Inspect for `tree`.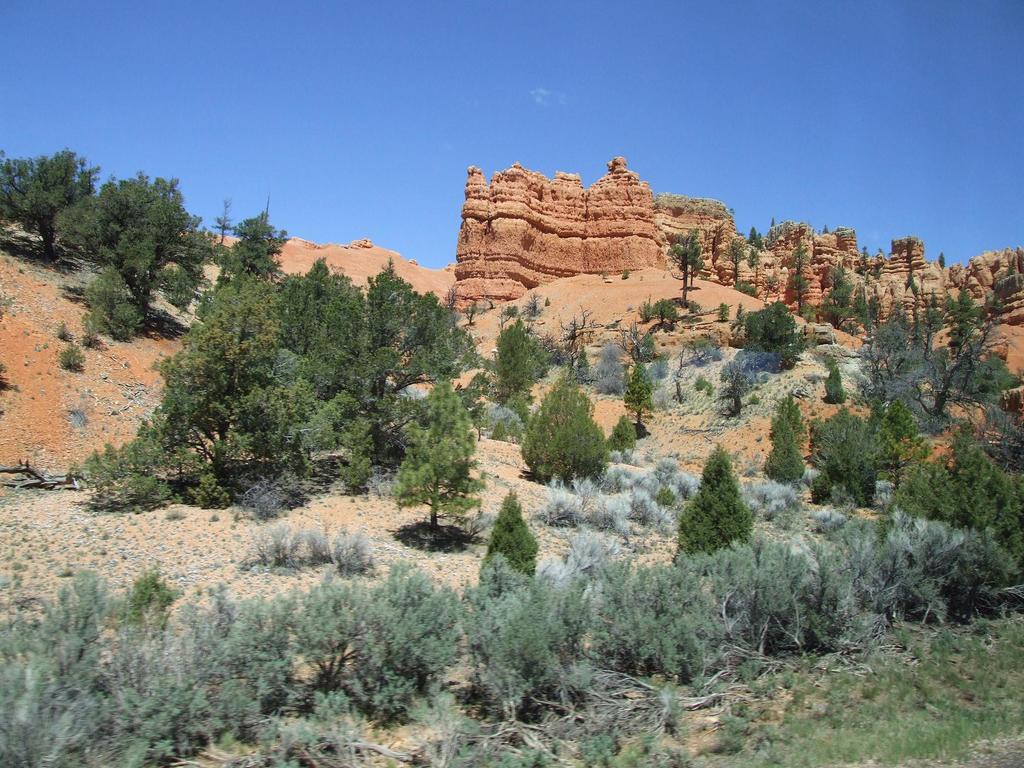
Inspection: (676, 246, 703, 306).
